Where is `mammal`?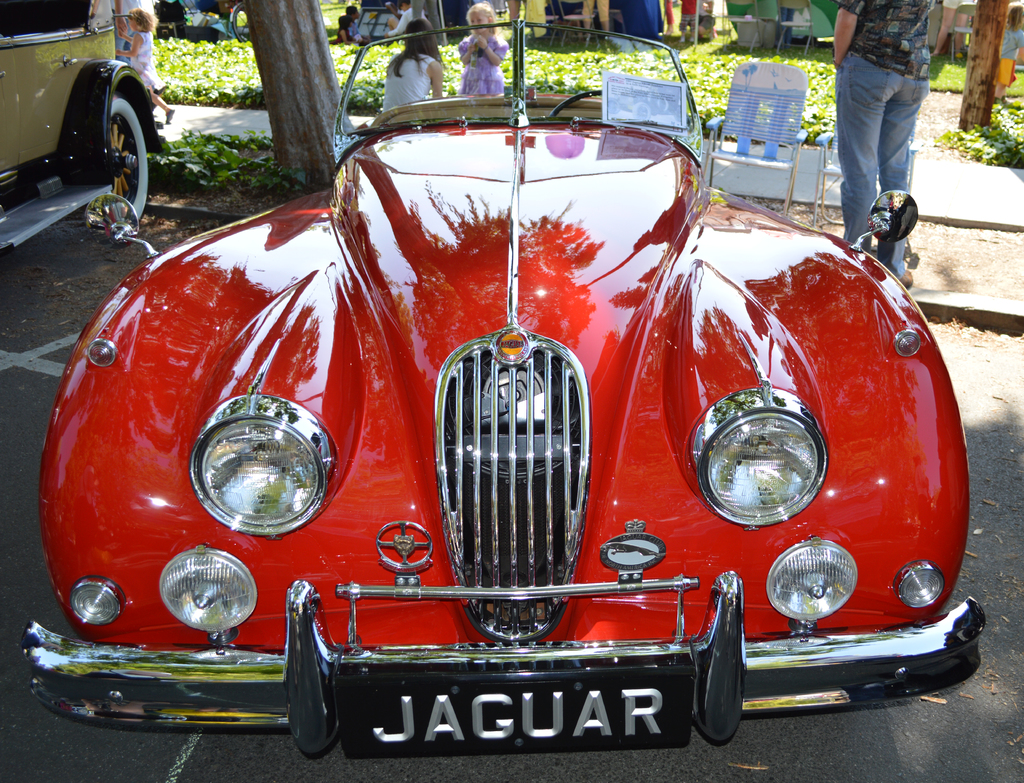
114 8 177 129.
